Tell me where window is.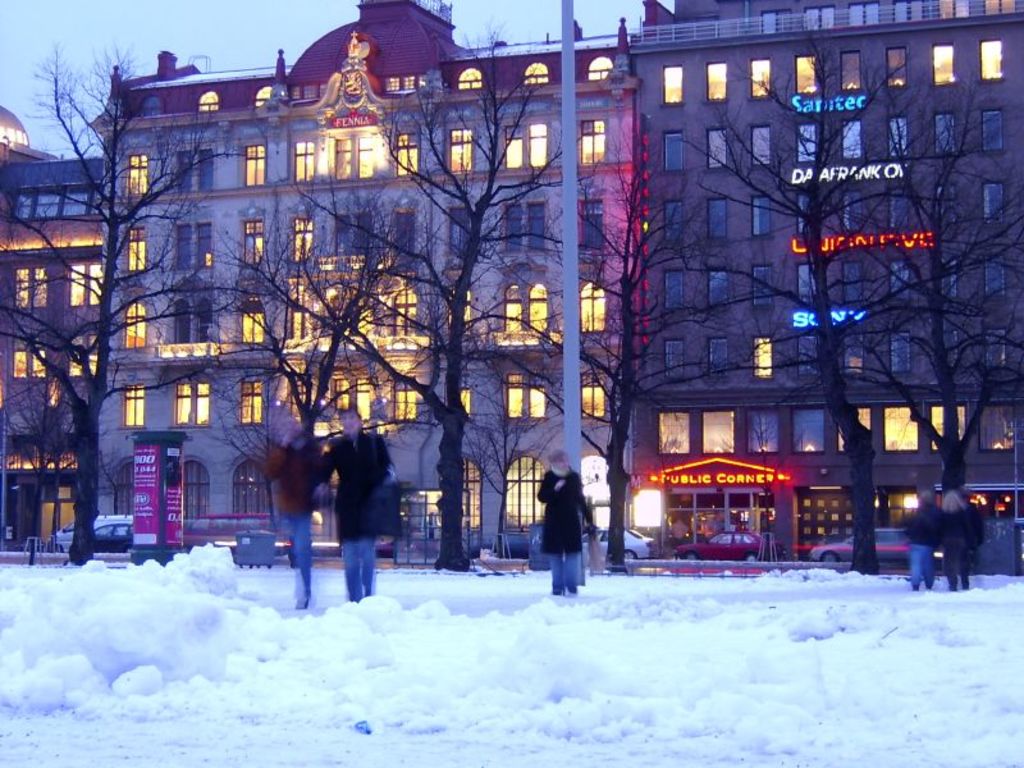
window is at x1=125 y1=154 x2=148 y2=202.
